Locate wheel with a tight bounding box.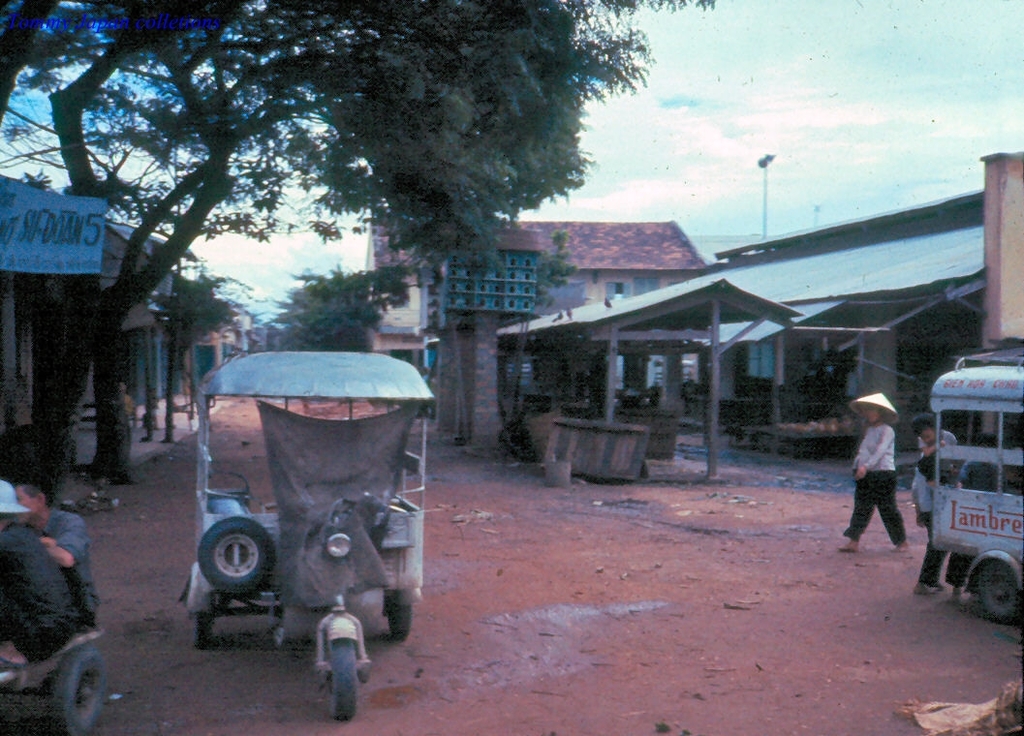
326 639 358 723.
